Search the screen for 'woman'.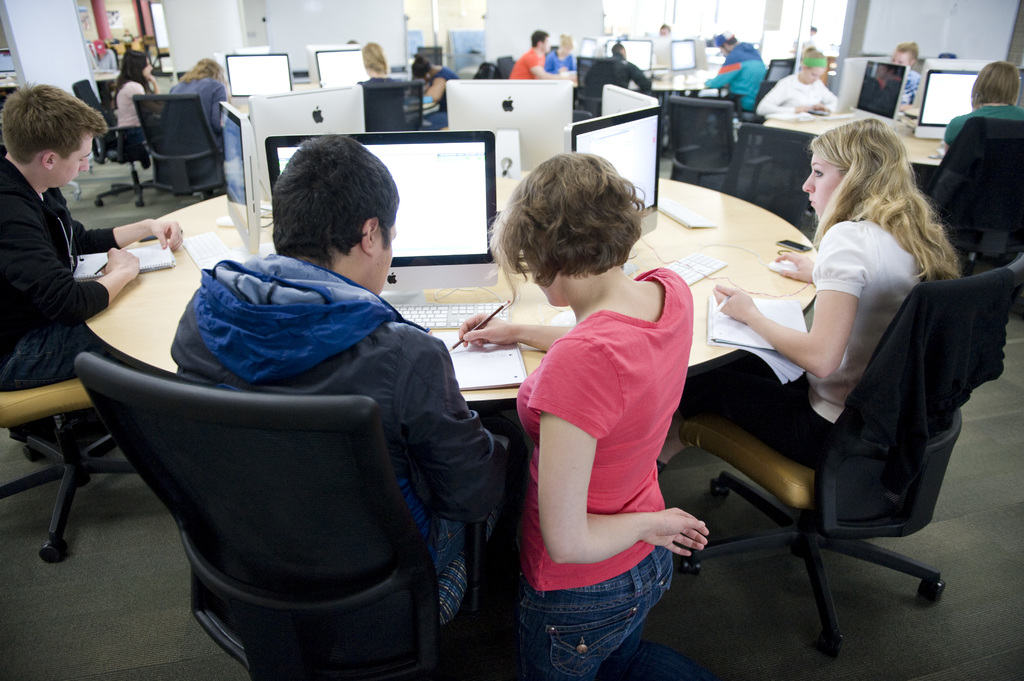
Found at box=[941, 63, 1023, 146].
